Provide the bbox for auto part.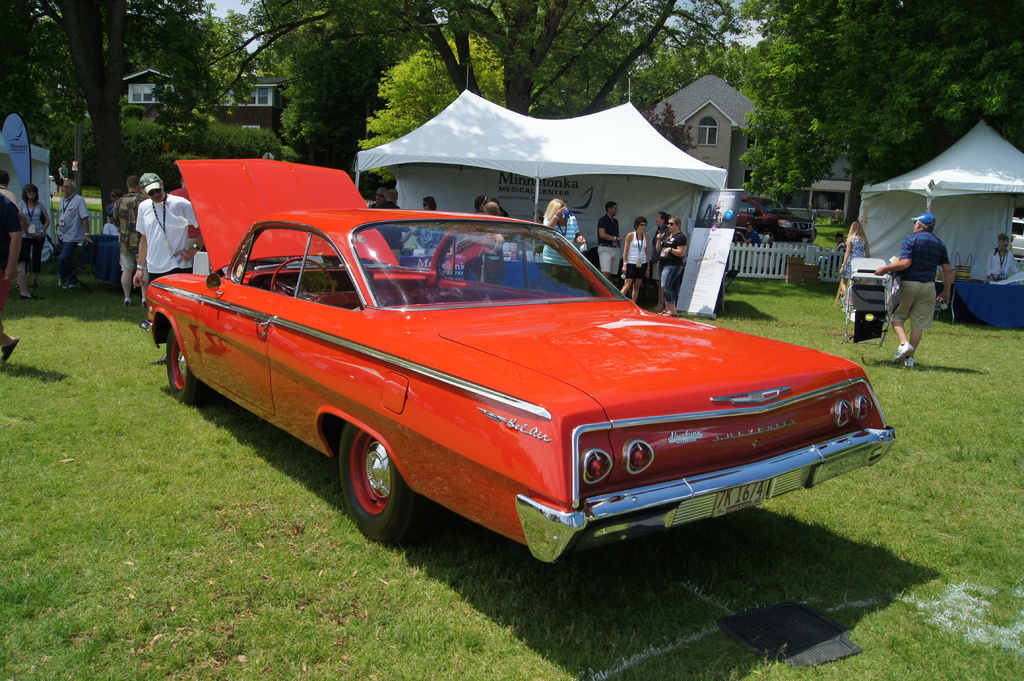
{"left": 335, "top": 431, "right": 422, "bottom": 543}.
